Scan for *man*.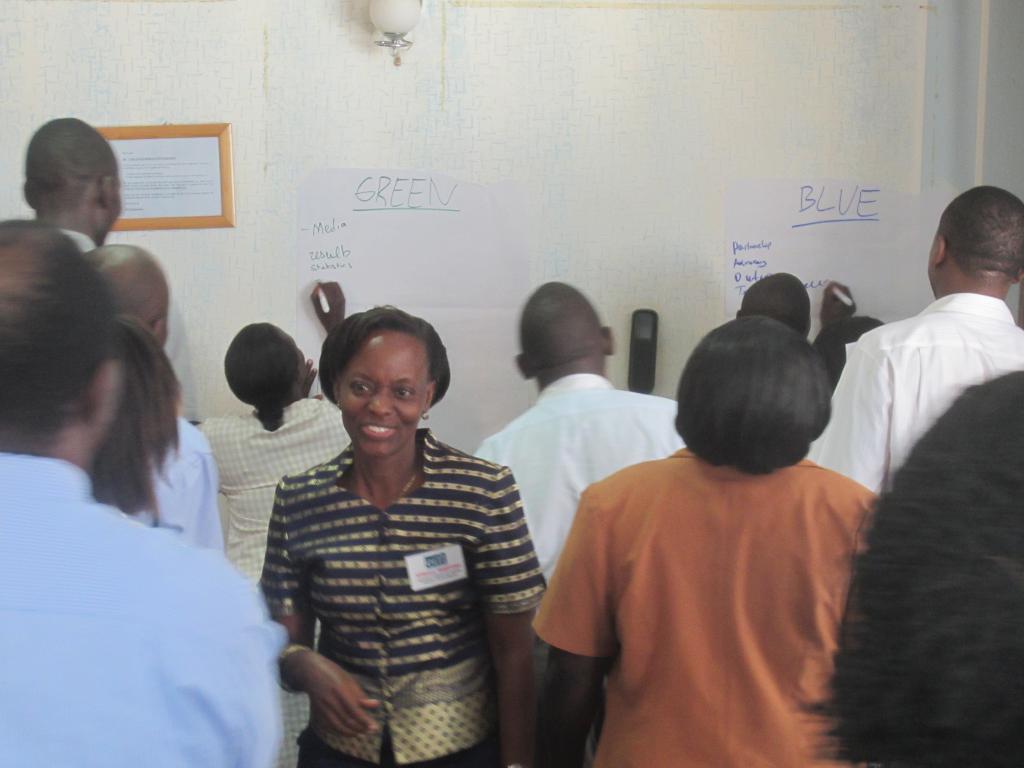
Scan result: x1=211 y1=288 x2=429 y2=756.
